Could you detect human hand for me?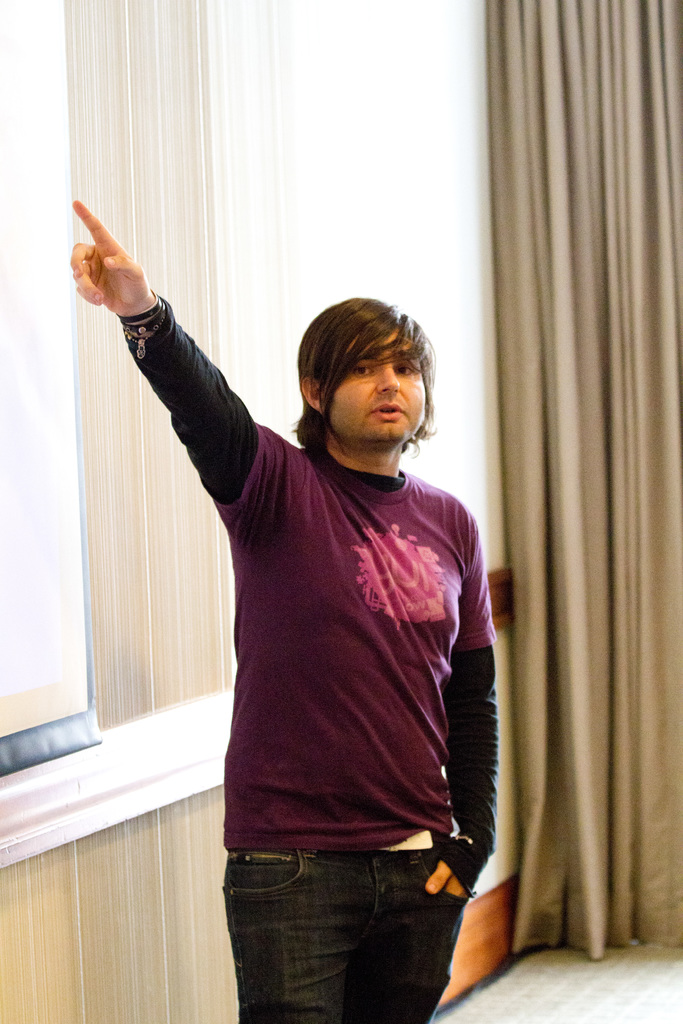
Detection result: (left=423, top=861, right=468, bottom=904).
